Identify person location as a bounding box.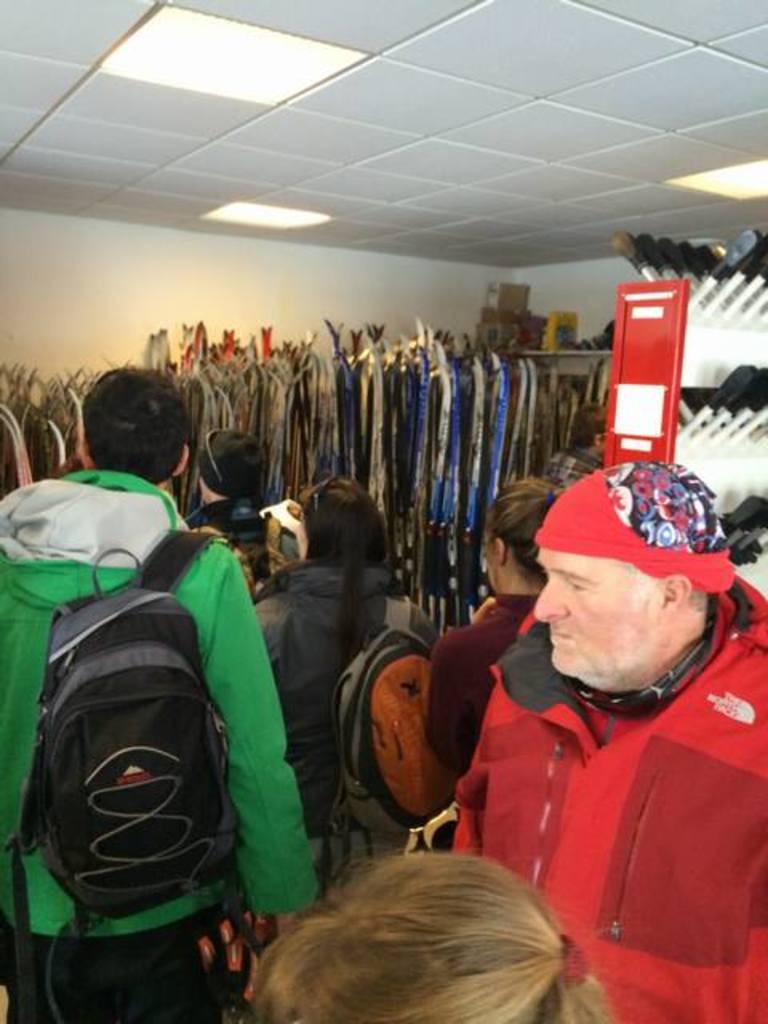
region(250, 851, 610, 1022).
